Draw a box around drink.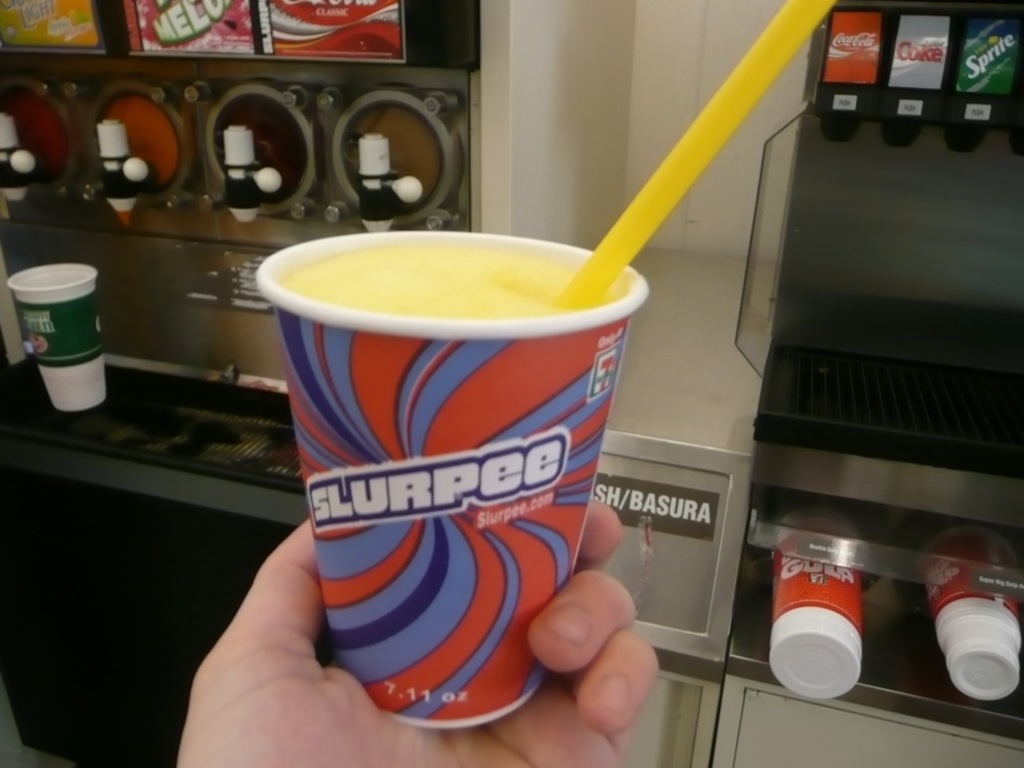
bbox=[255, 232, 651, 727].
